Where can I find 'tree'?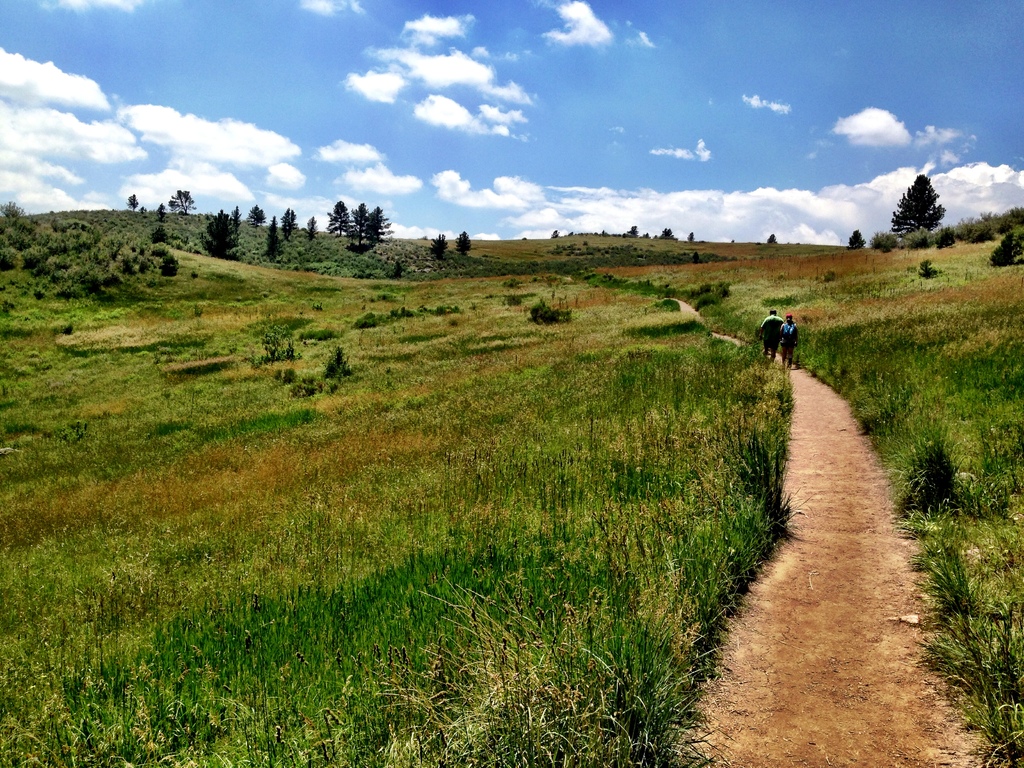
You can find it at Rect(766, 232, 781, 244).
